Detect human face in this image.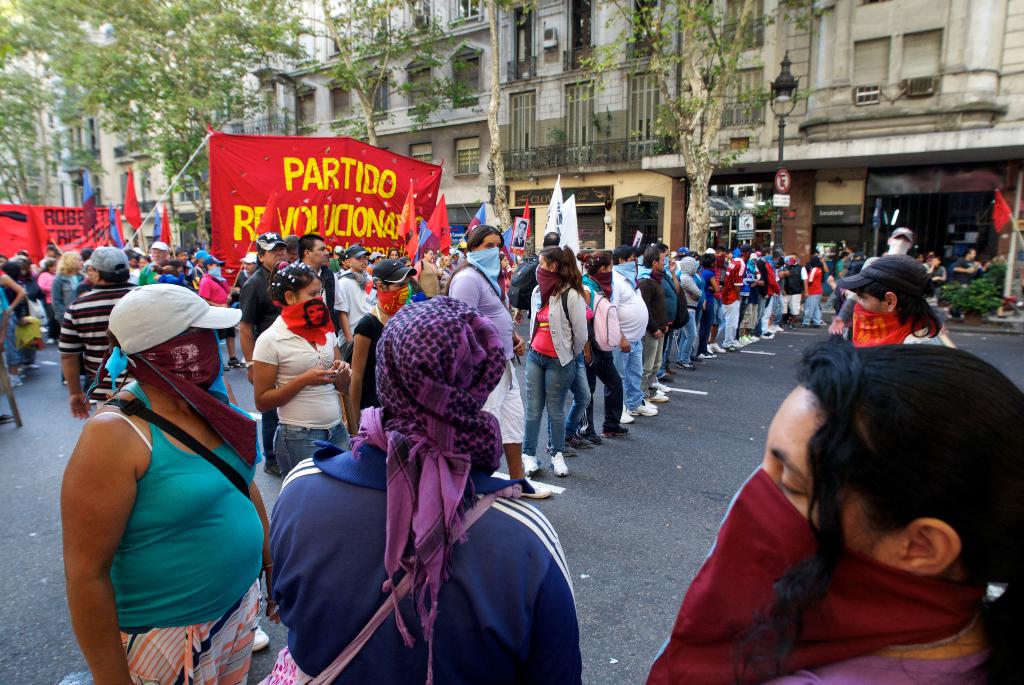
Detection: <region>138, 256, 148, 270</region>.
